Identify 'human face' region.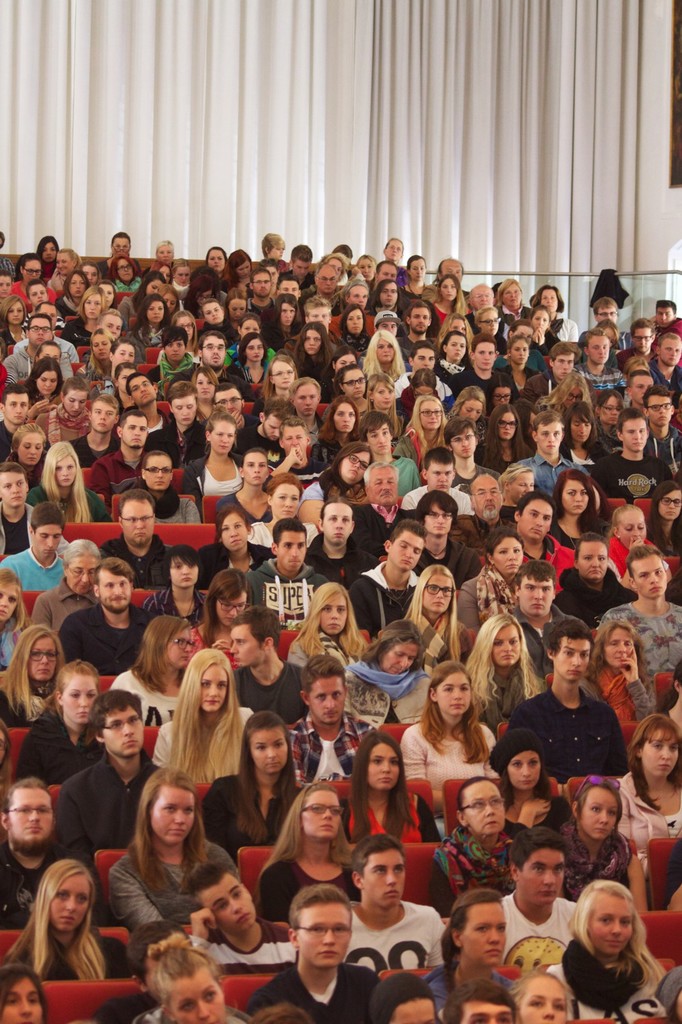
Region: 147,279,156,293.
